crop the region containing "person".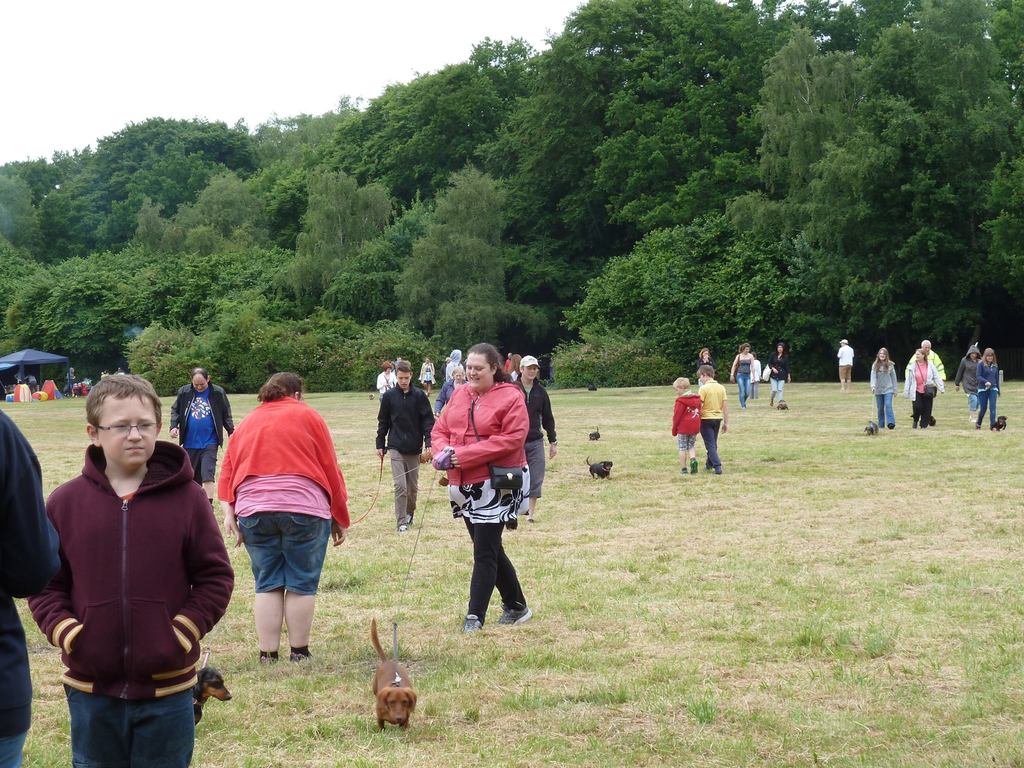
Crop region: region(870, 346, 898, 431).
